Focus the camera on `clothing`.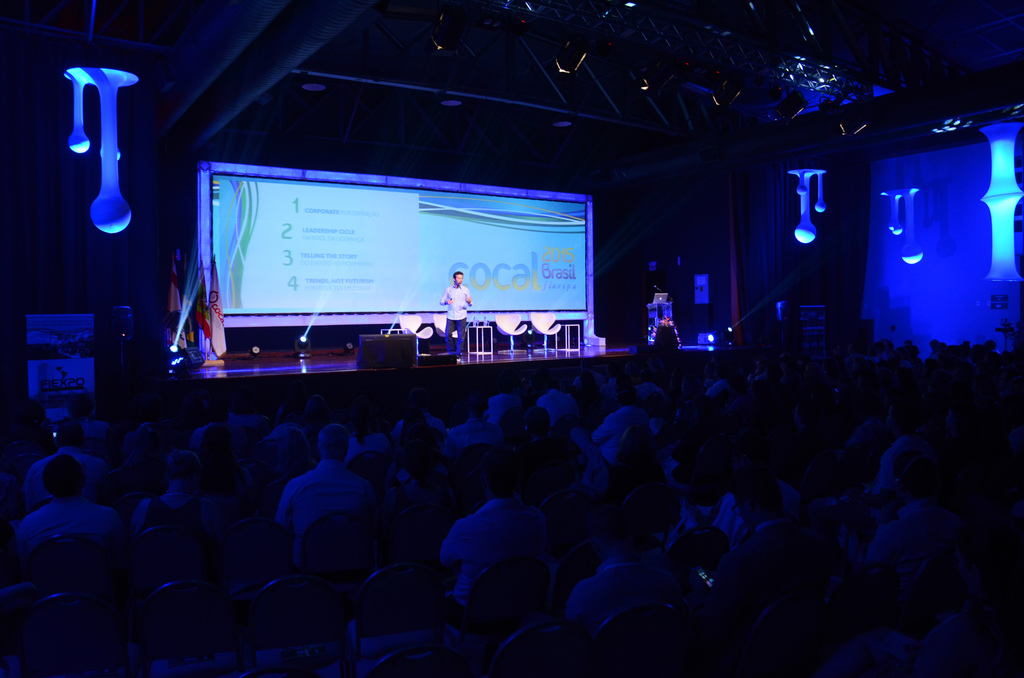
Focus region: region(445, 281, 474, 359).
